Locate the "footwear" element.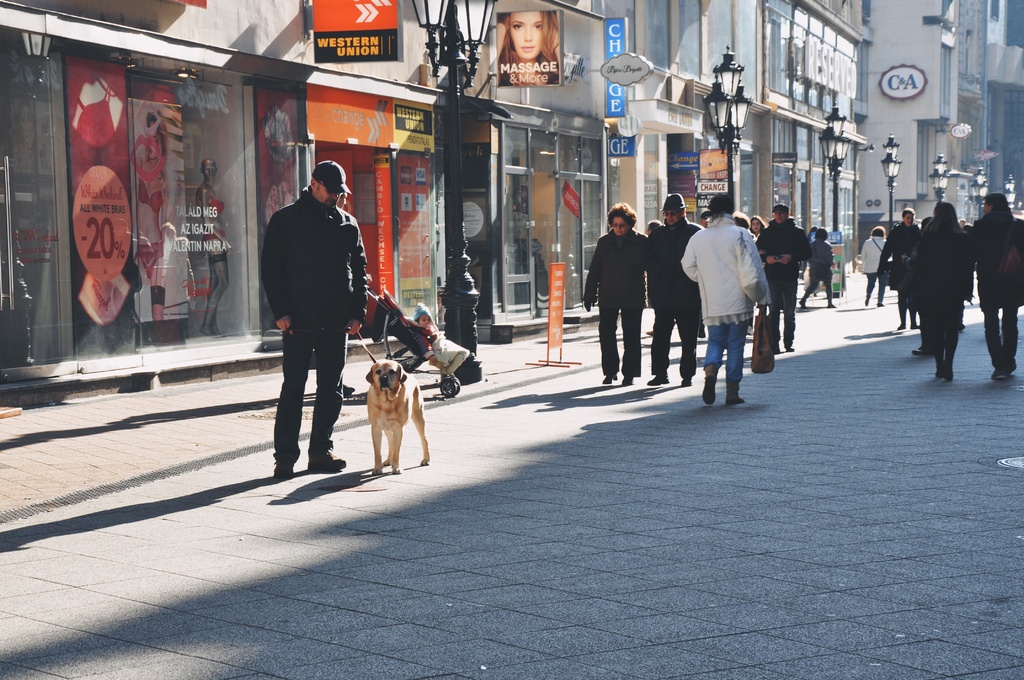
Element bbox: bbox=(957, 322, 964, 334).
